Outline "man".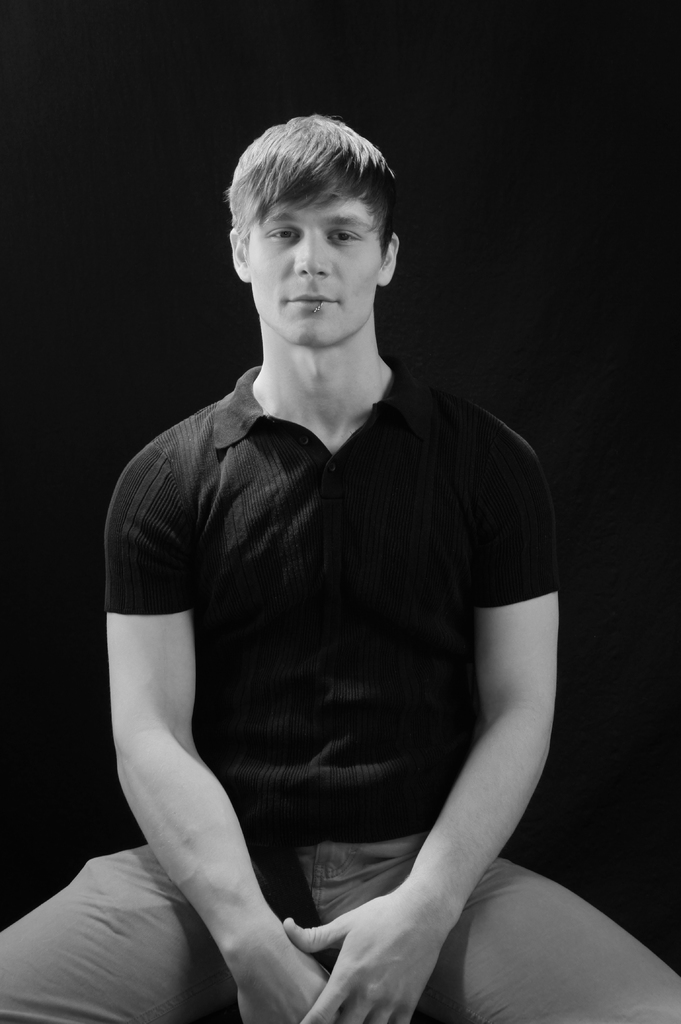
Outline: box=[0, 109, 680, 1023].
